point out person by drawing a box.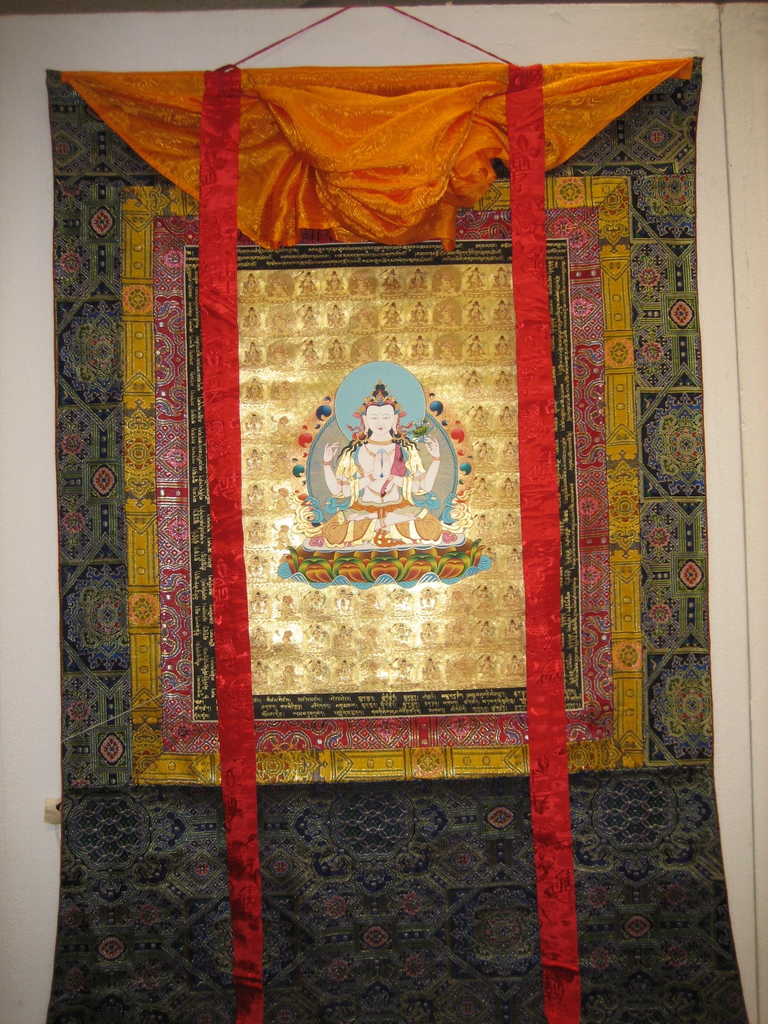
[x1=310, y1=372, x2=440, y2=550].
